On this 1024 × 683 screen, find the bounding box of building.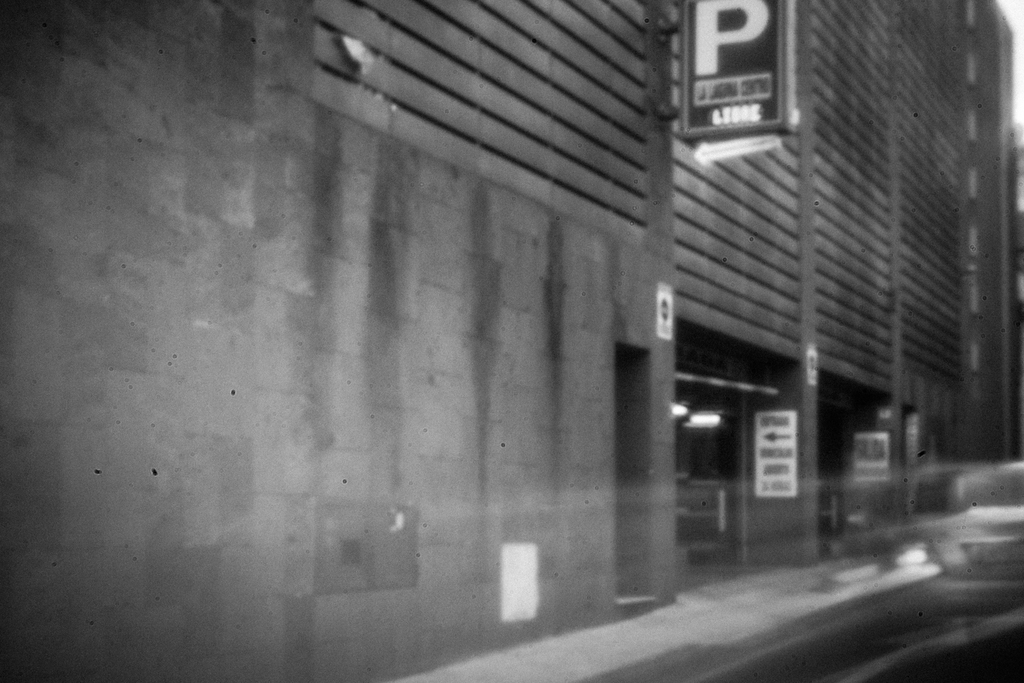
Bounding box: 0, 0, 1021, 682.
